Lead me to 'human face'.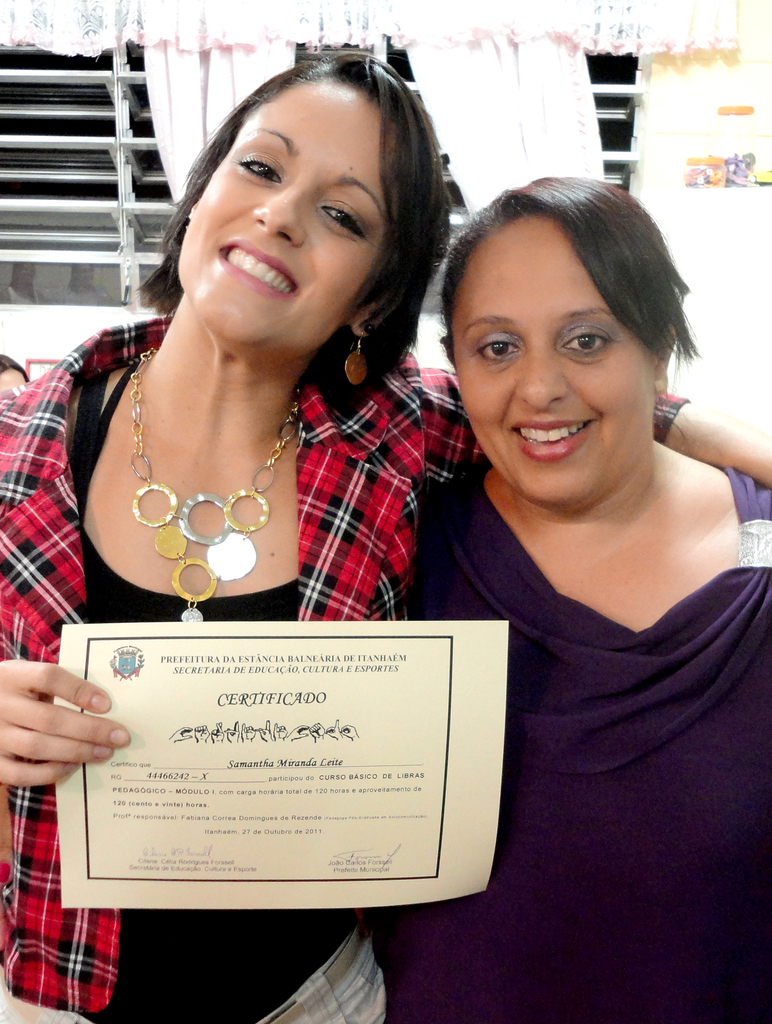
Lead to [450, 211, 651, 504].
